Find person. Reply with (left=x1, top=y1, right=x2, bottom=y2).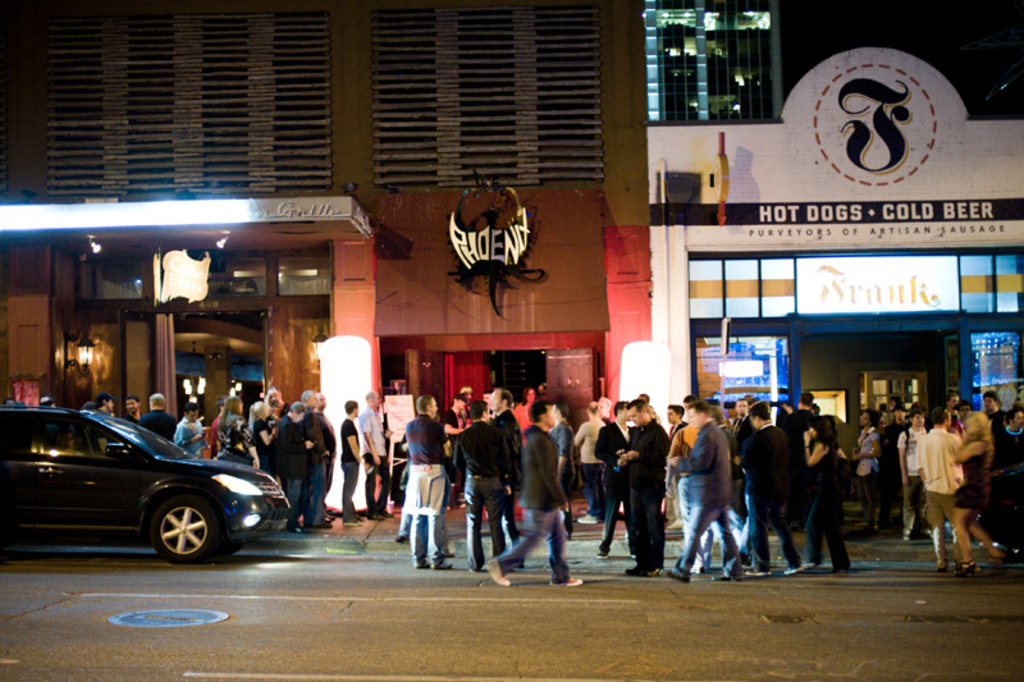
(left=663, top=400, right=740, bottom=578).
